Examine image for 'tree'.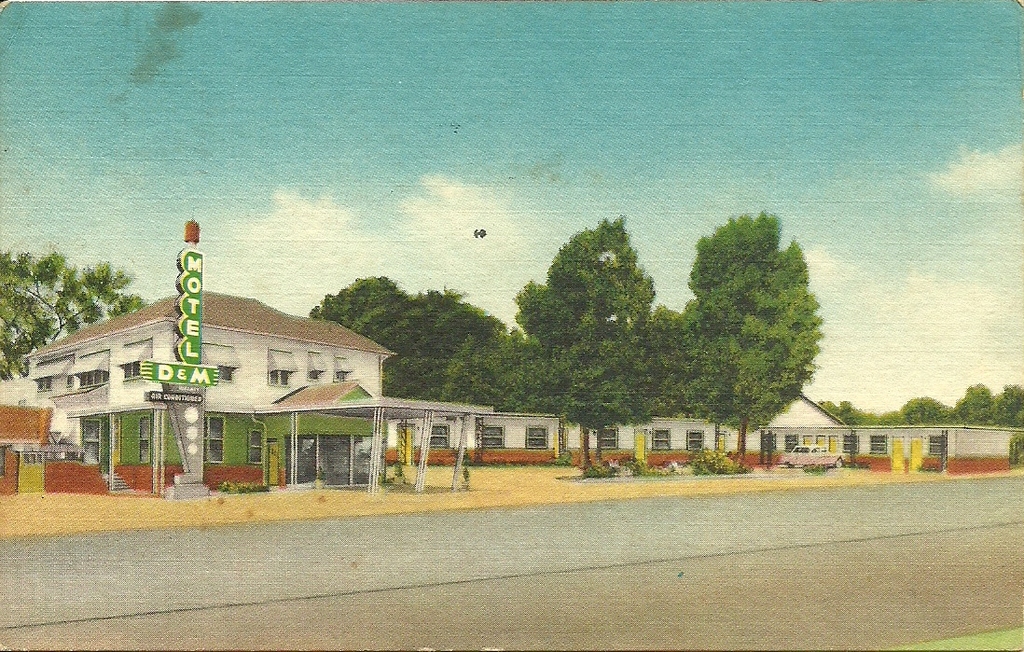
Examination result: [657,178,840,491].
